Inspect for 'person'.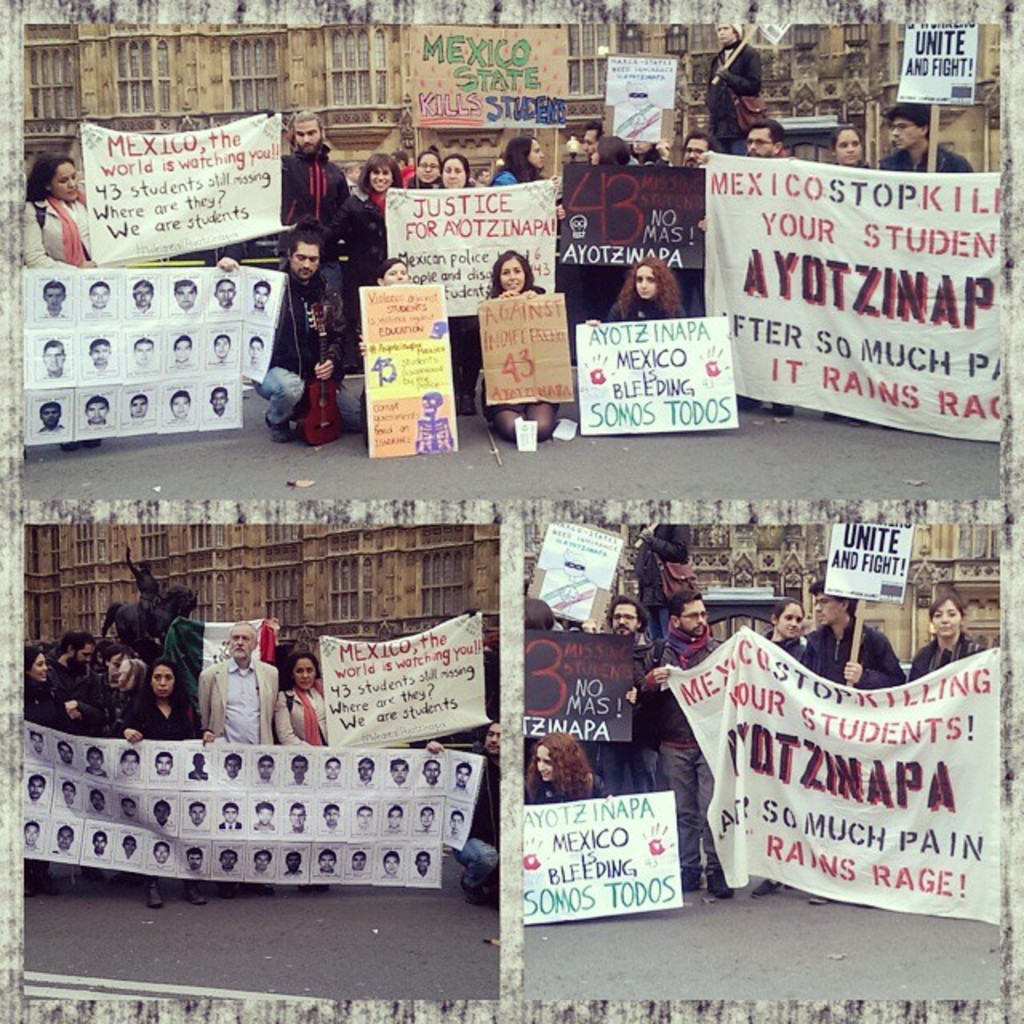
Inspection: l=53, t=826, r=75, b=854.
